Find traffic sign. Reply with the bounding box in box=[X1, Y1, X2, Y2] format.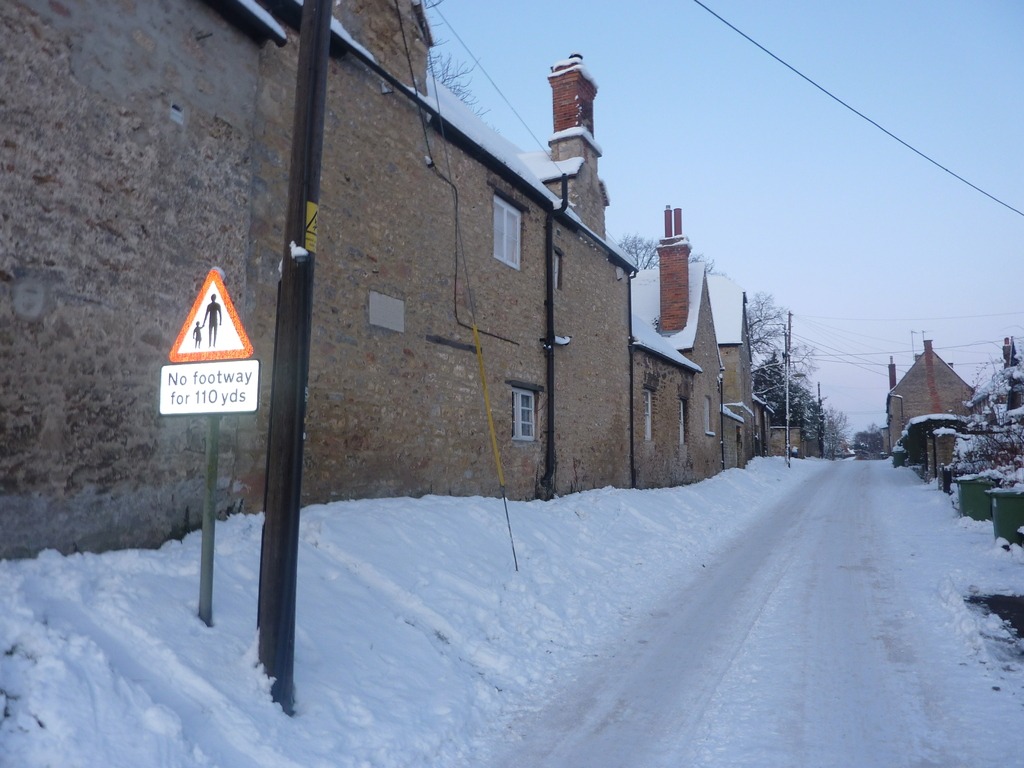
box=[156, 360, 255, 415].
